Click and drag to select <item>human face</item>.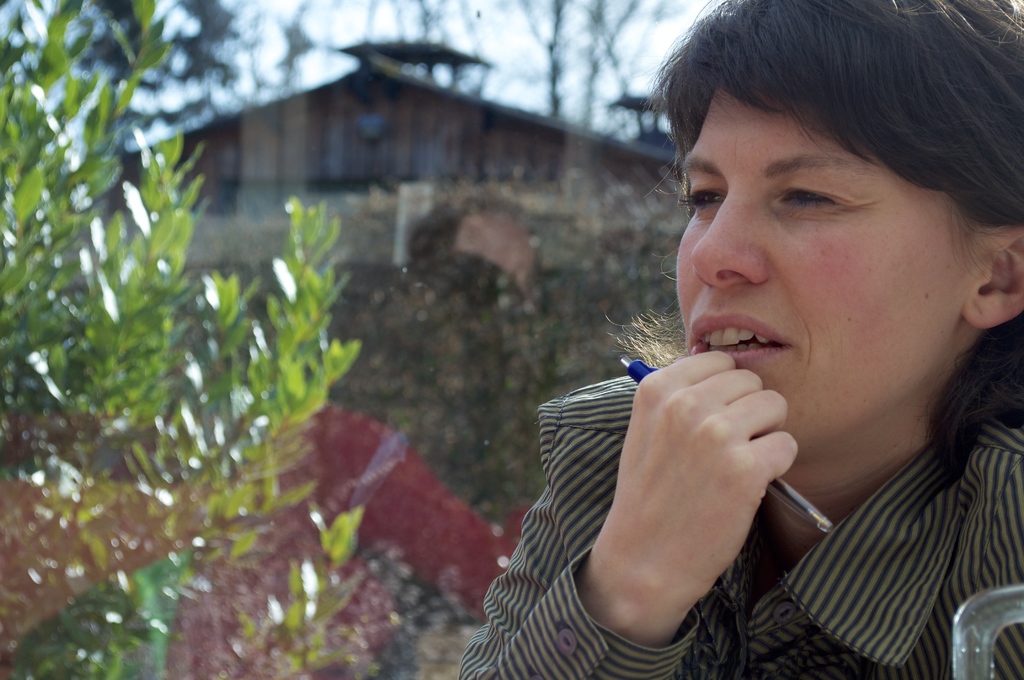
Selection: x1=675 y1=81 x2=968 y2=439.
